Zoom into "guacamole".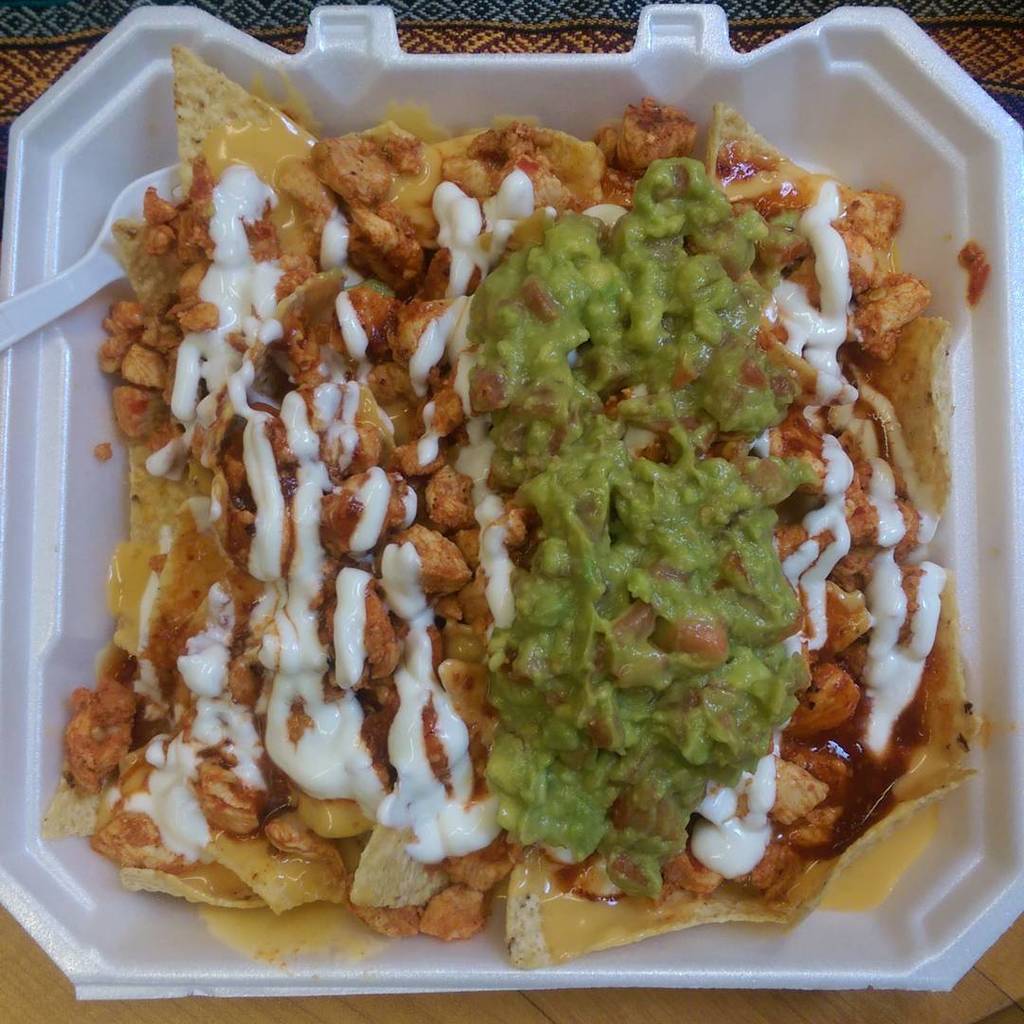
Zoom target: {"left": 453, "top": 150, "right": 823, "bottom": 897}.
